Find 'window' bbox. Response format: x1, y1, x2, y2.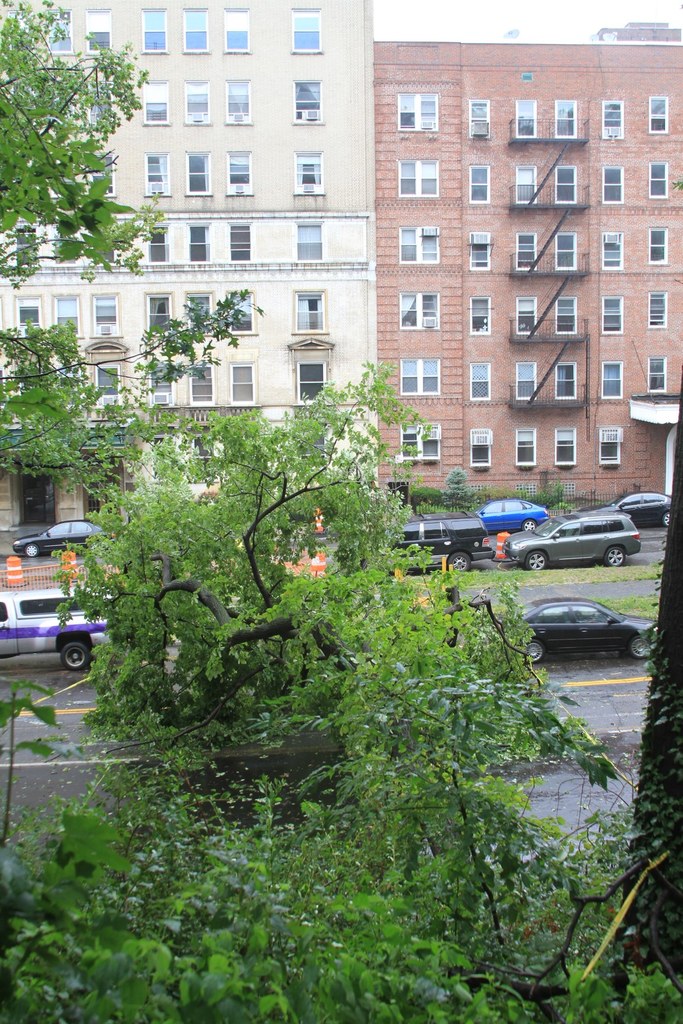
397, 92, 441, 132.
